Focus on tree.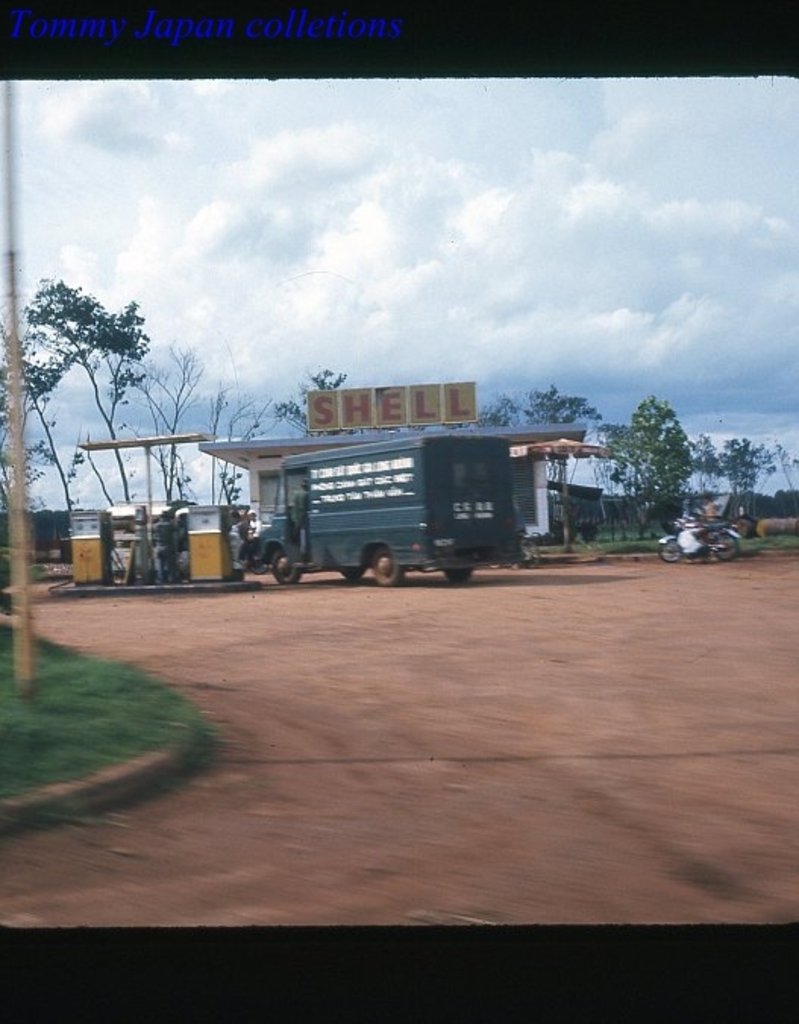
Focused at rect(208, 364, 353, 507).
